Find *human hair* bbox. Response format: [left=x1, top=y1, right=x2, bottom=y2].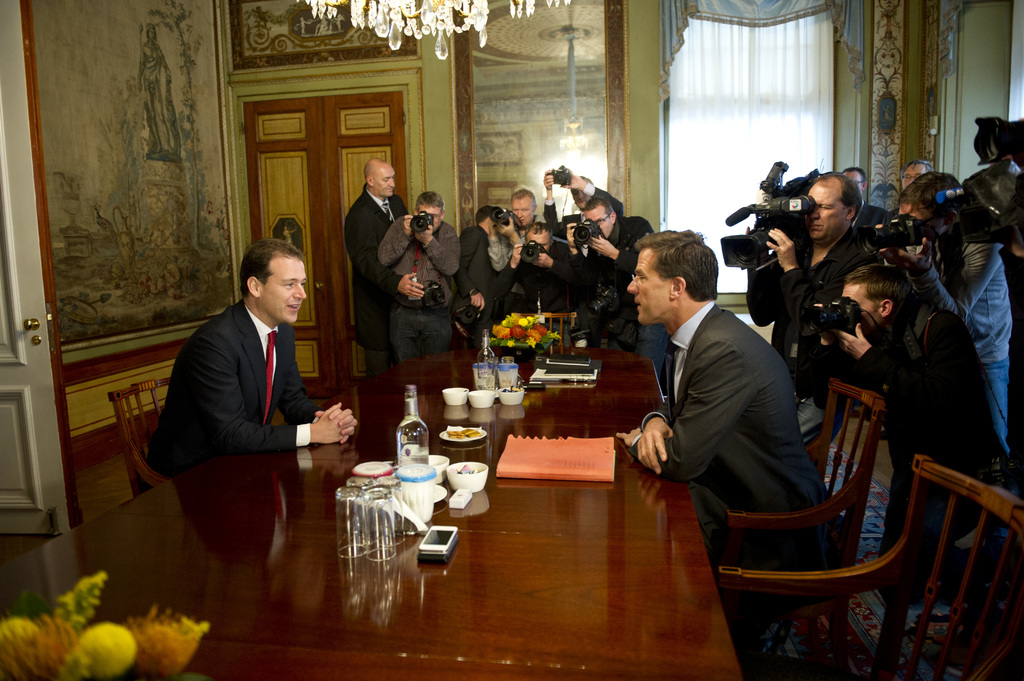
[left=635, top=225, right=719, bottom=305].
